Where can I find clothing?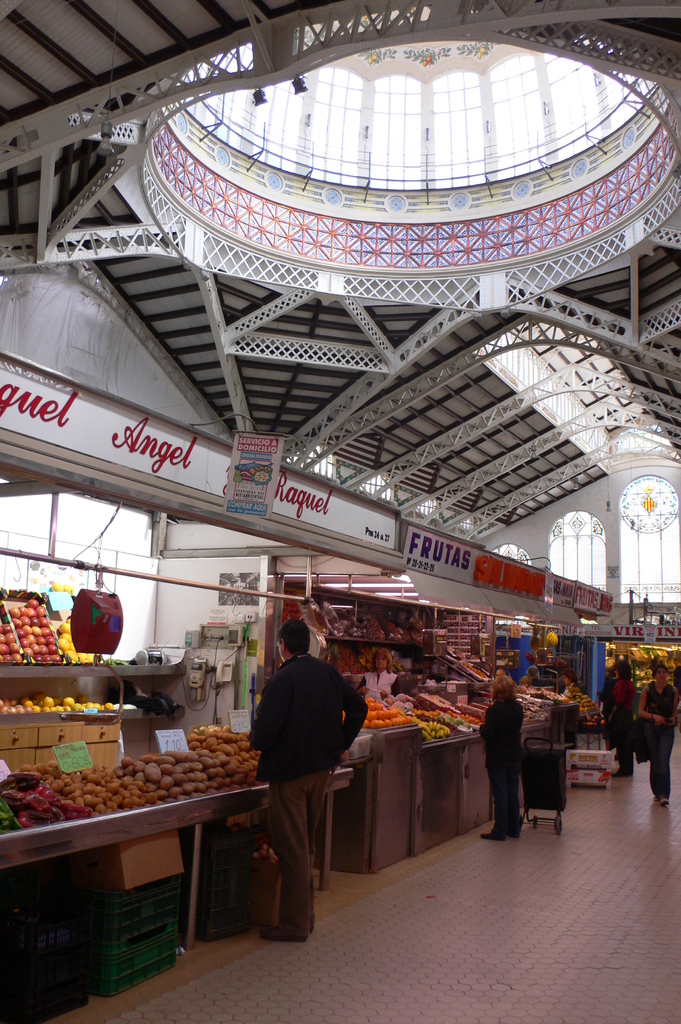
You can find it at BBox(248, 646, 367, 933).
